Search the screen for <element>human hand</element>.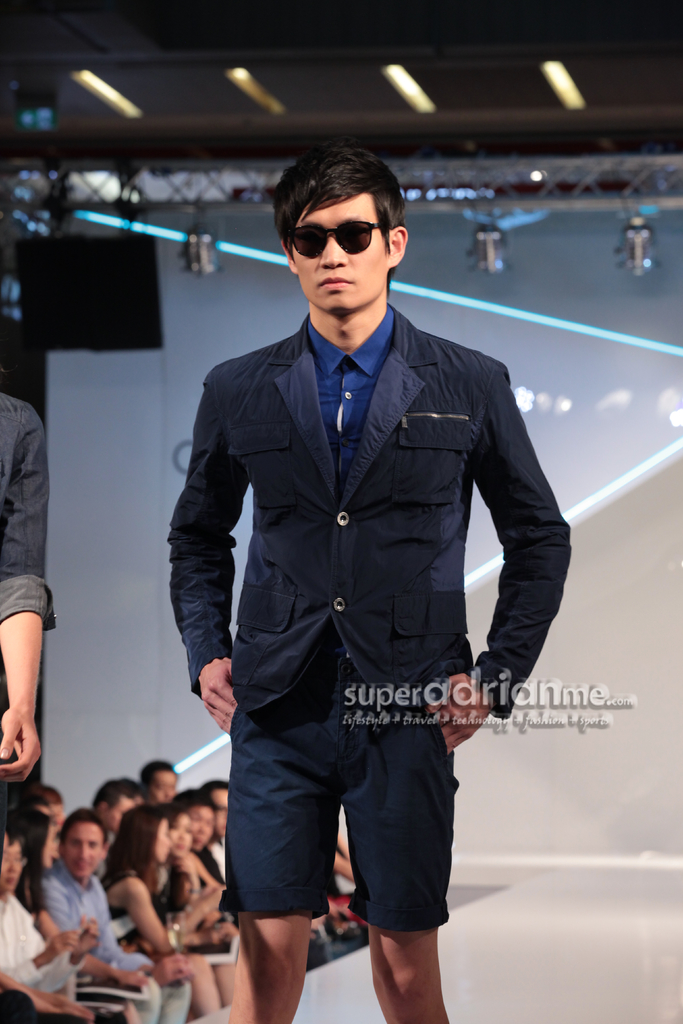
Found at x1=150 y1=950 x2=192 y2=983.
